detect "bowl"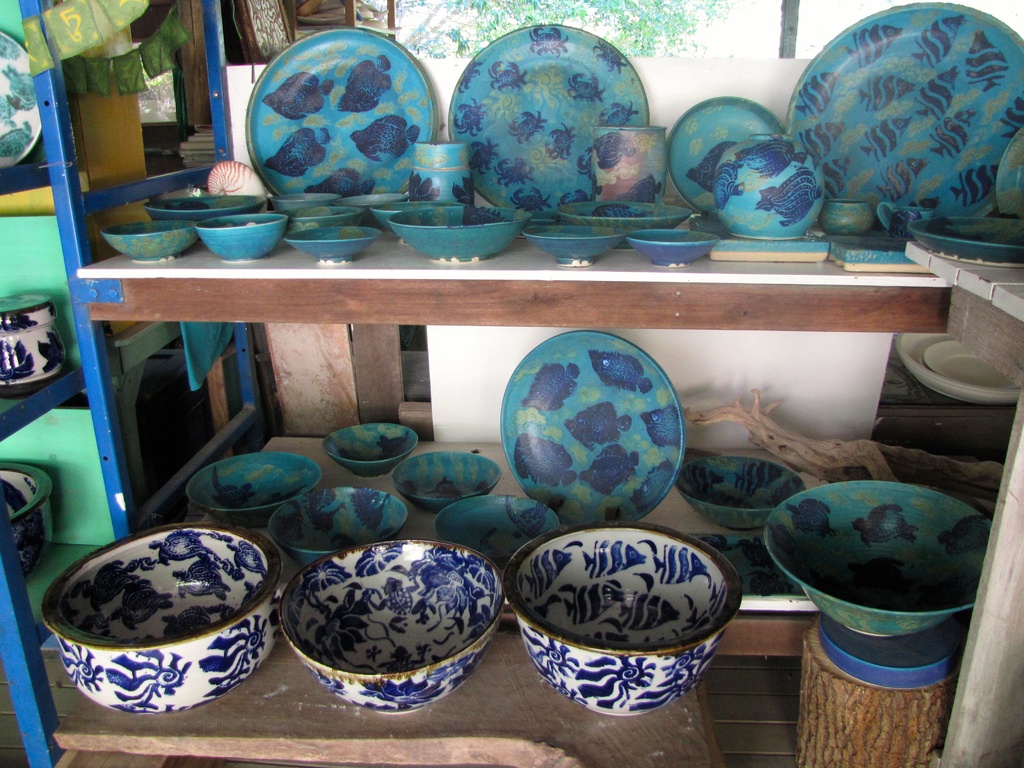
[x1=39, y1=518, x2=285, y2=718]
